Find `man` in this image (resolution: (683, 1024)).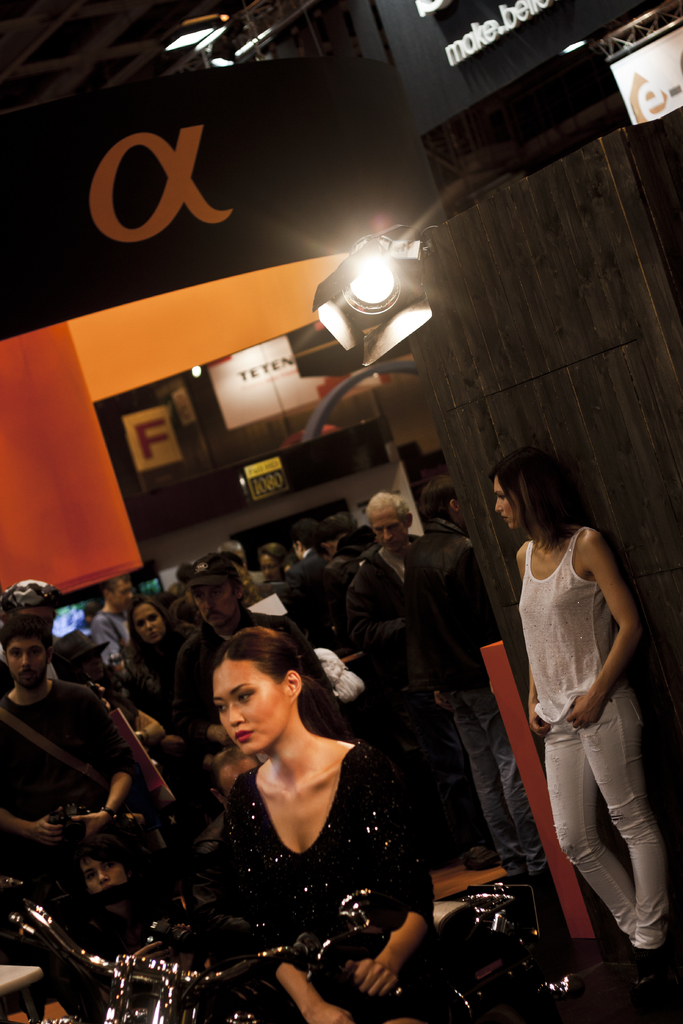
(x1=181, y1=559, x2=347, y2=771).
